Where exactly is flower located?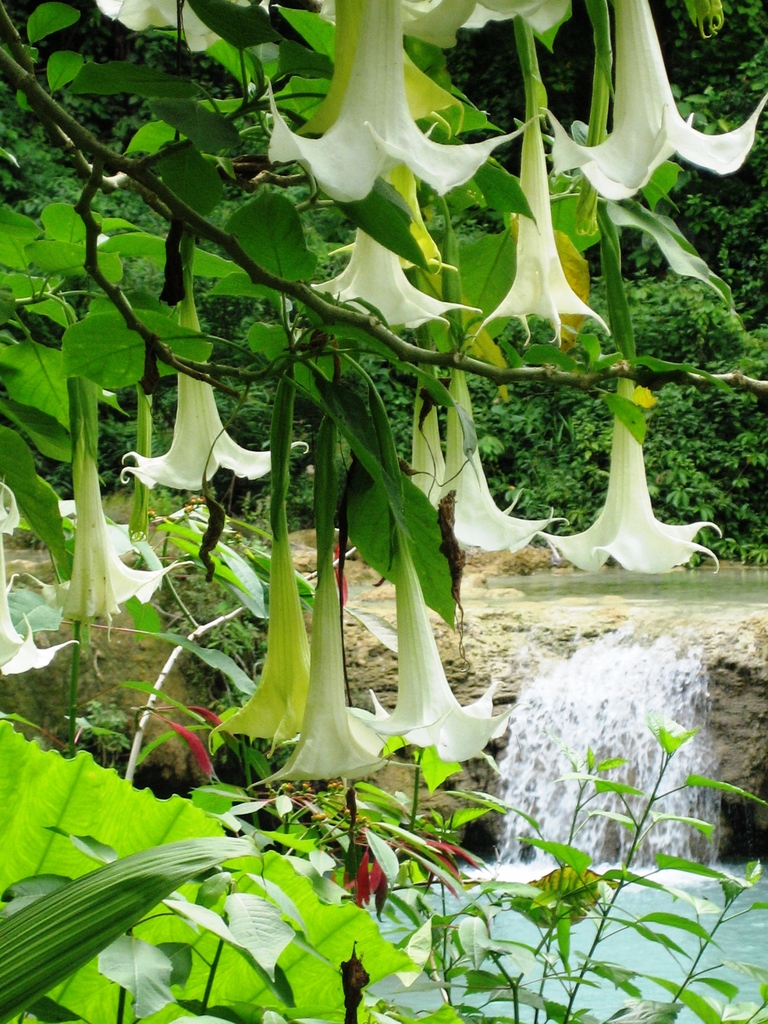
Its bounding box is 310,0,564,35.
